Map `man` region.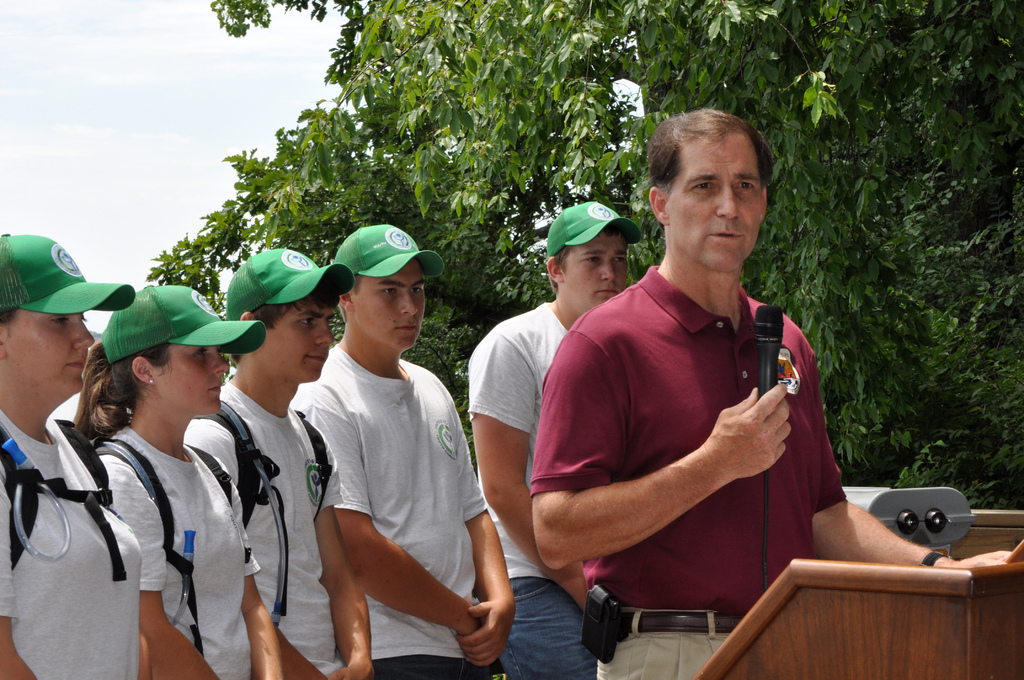
Mapped to rect(458, 192, 648, 679).
